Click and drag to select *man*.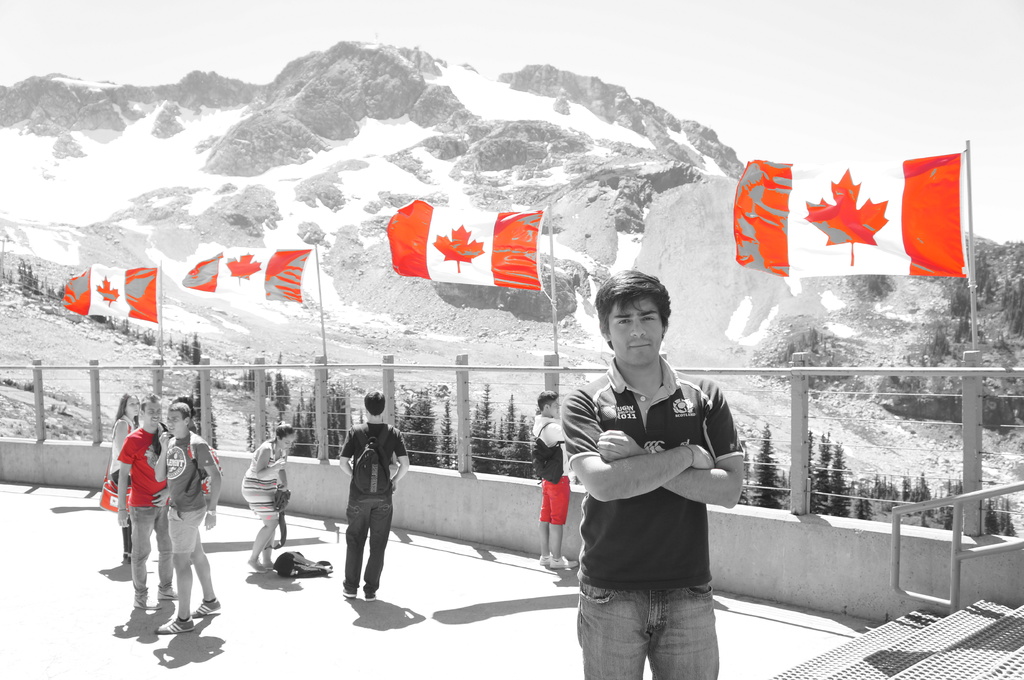
Selection: BBox(559, 267, 748, 679).
